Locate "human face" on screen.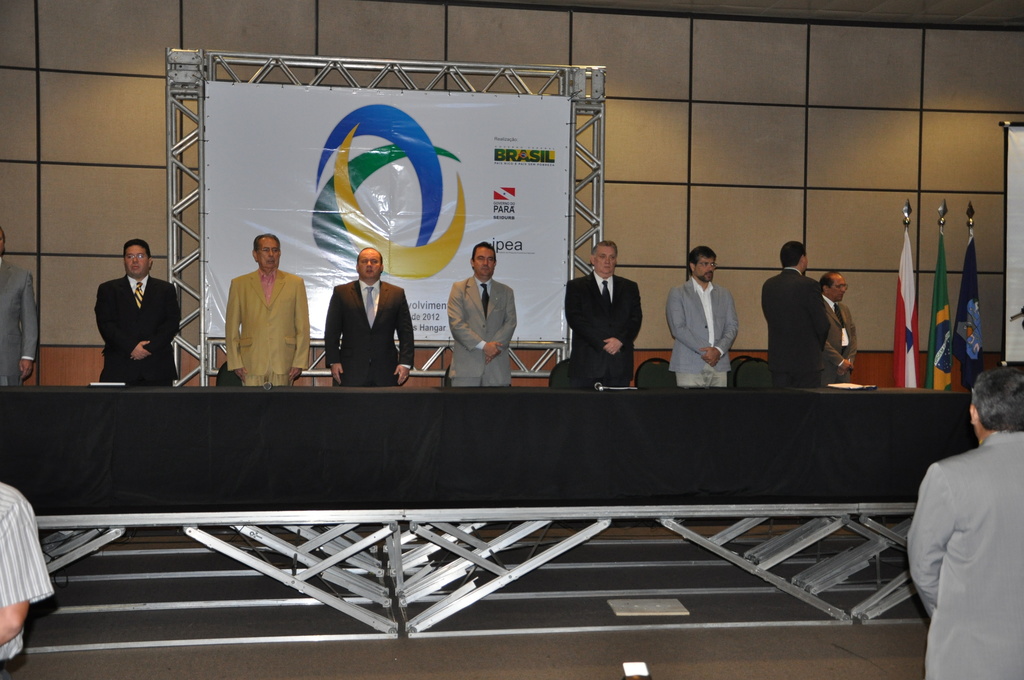
On screen at bbox=[359, 248, 380, 277].
